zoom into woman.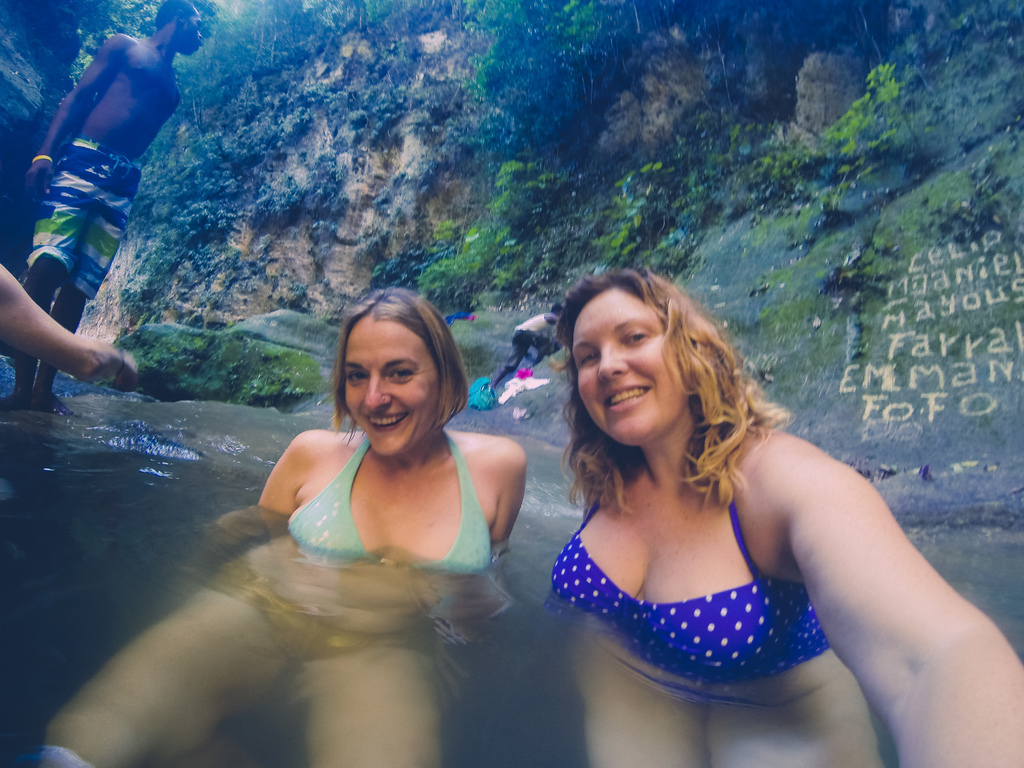
Zoom target: locate(35, 282, 527, 767).
